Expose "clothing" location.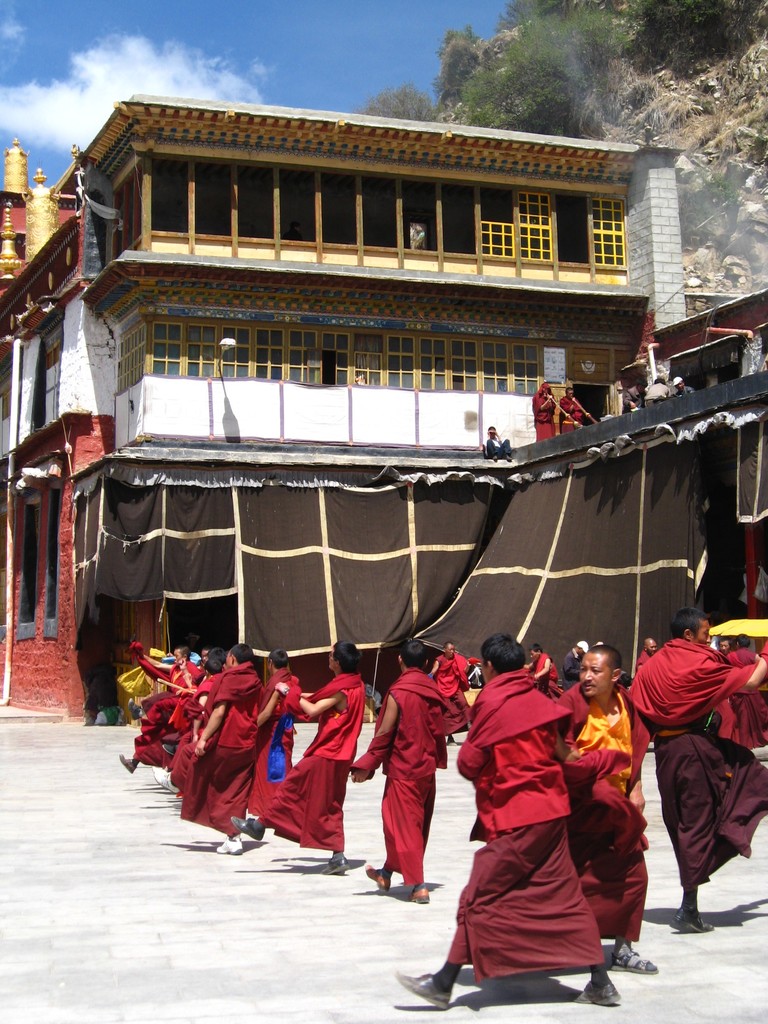
Exposed at (557, 383, 583, 435).
